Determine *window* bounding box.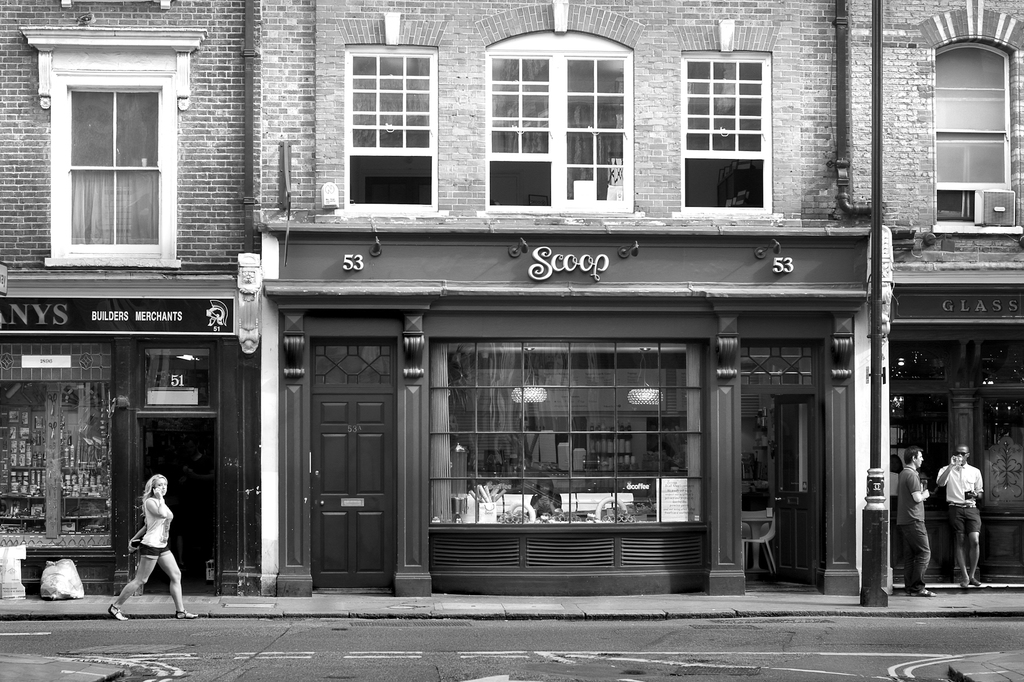
Determined: bbox=(483, 29, 632, 212).
